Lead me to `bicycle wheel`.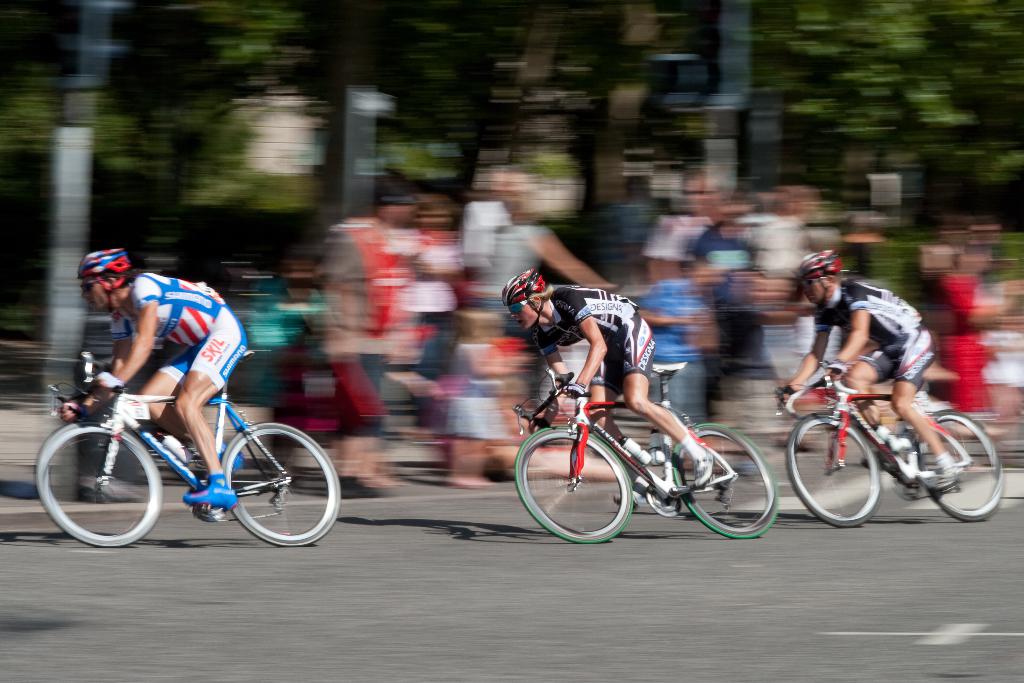
Lead to crop(787, 410, 881, 527).
